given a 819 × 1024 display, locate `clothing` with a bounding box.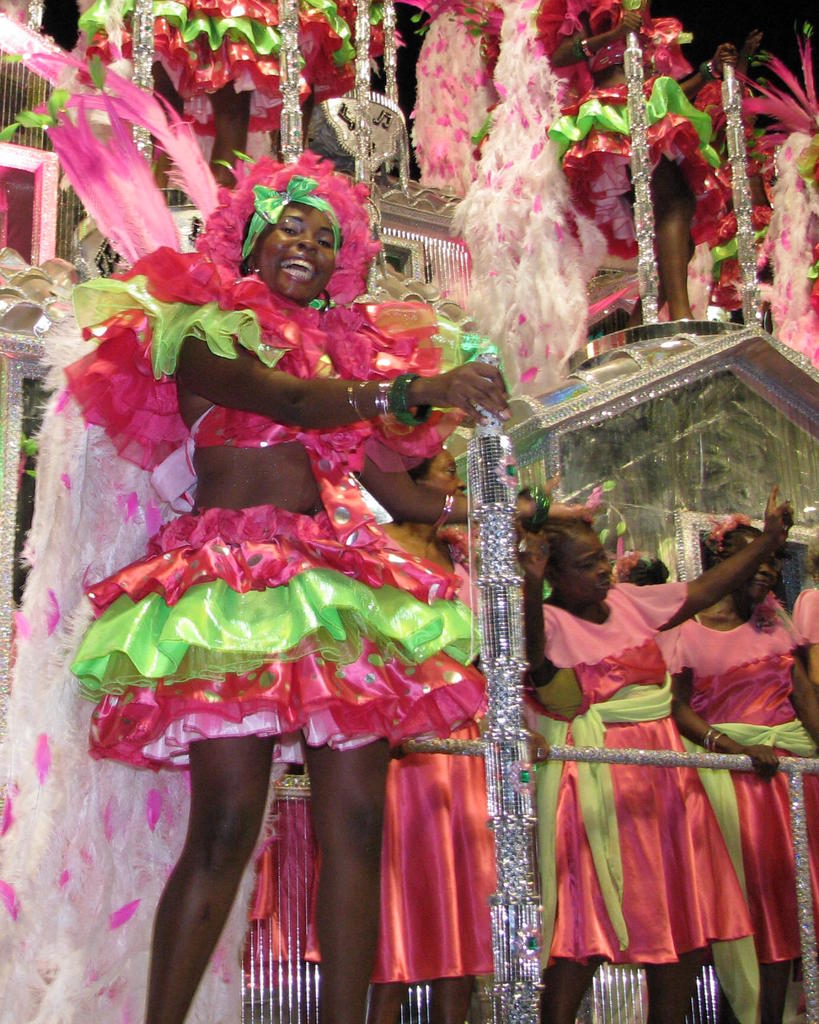
Located: locate(40, 248, 504, 783).
